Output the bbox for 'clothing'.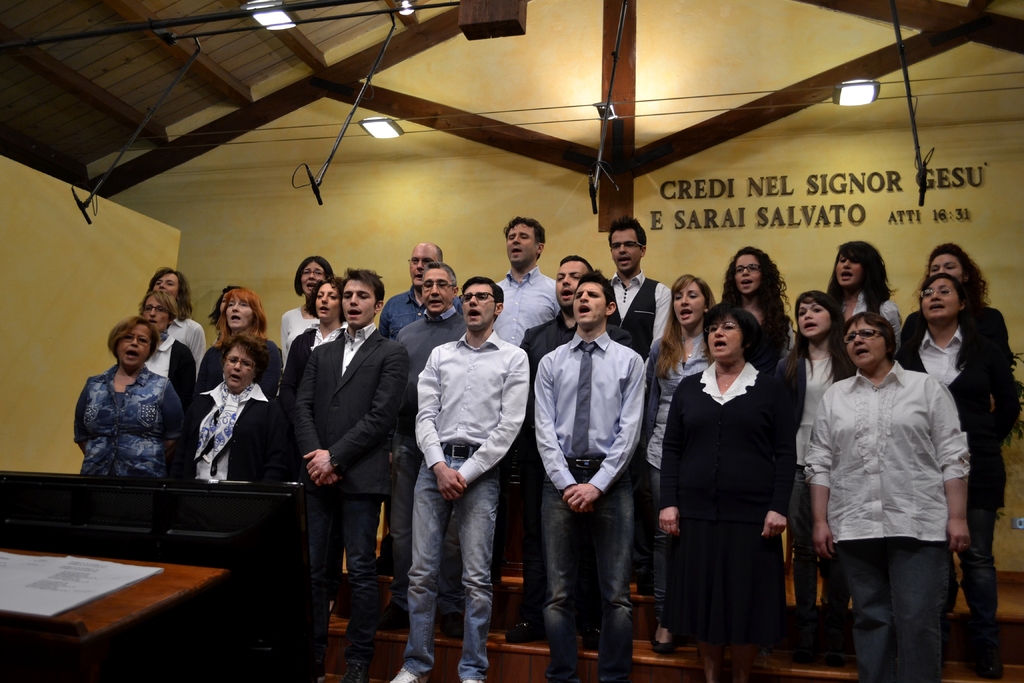
pyautogui.locateOnScreen(196, 337, 283, 390).
